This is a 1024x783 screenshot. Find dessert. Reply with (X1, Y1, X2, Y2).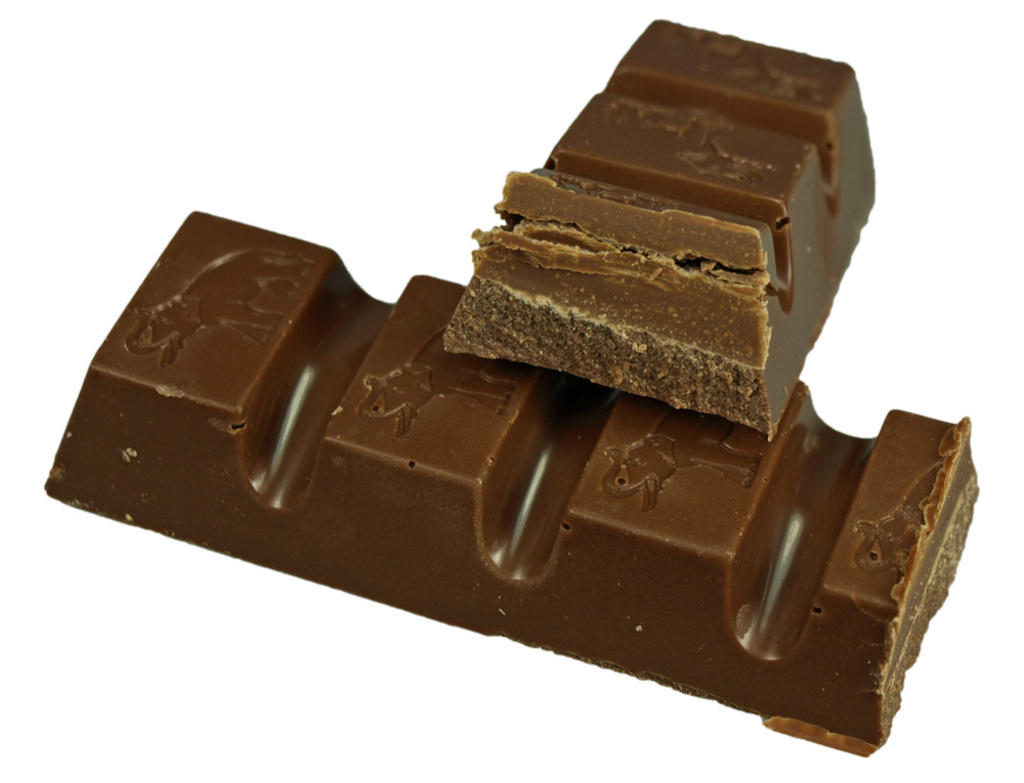
(71, 76, 1023, 729).
